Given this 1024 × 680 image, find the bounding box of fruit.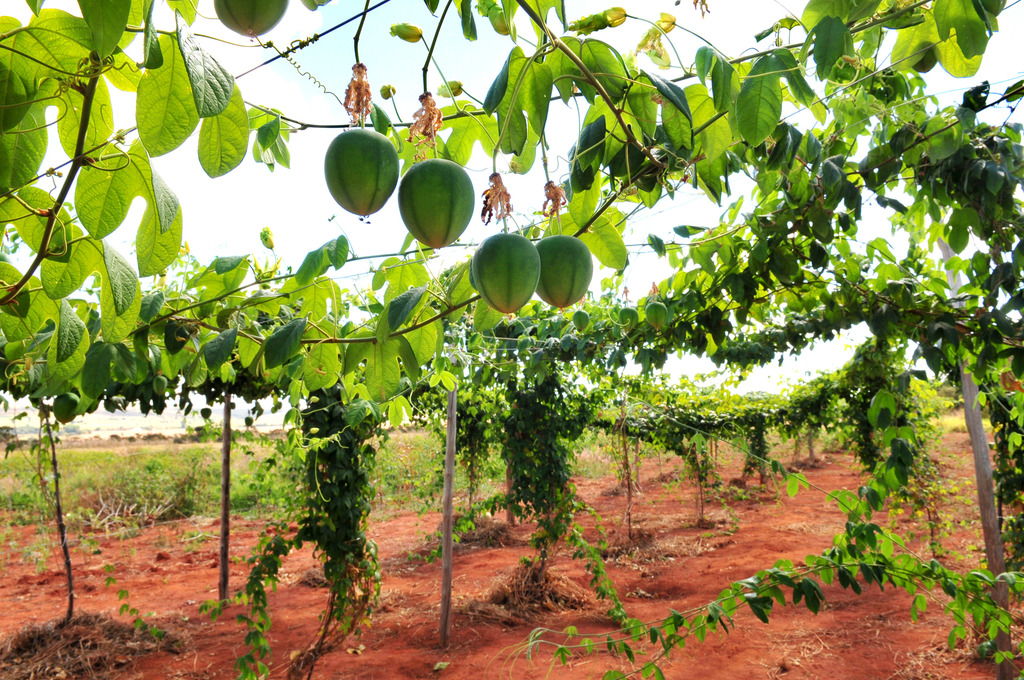
{"x1": 535, "y1": 229, "x2": 593, "y2": 308}.
